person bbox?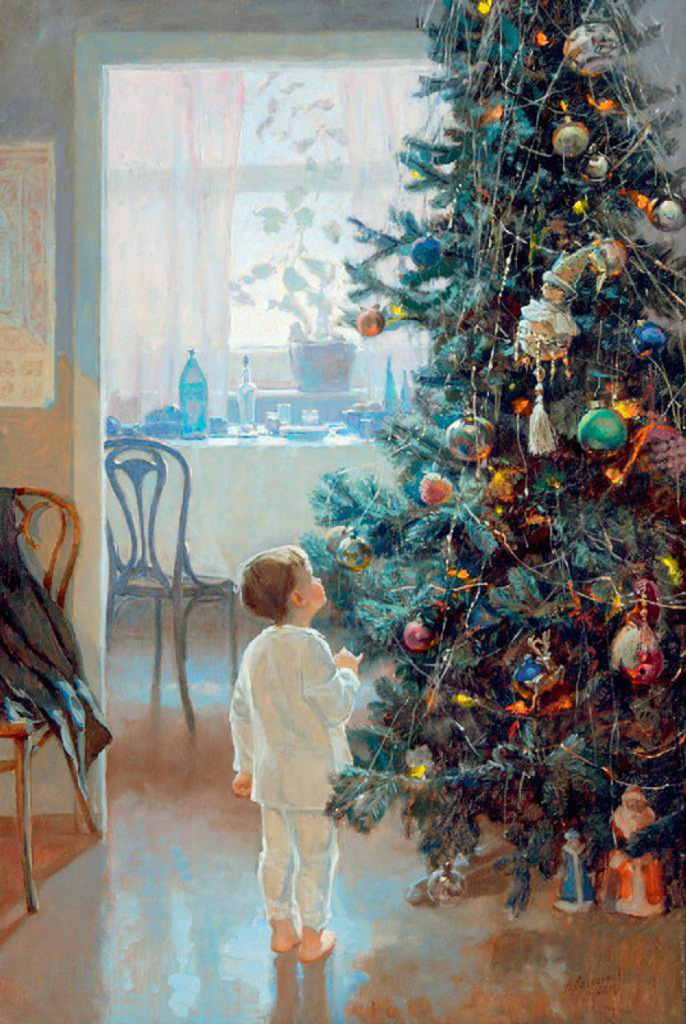
box(224, 543, 372, 964)
